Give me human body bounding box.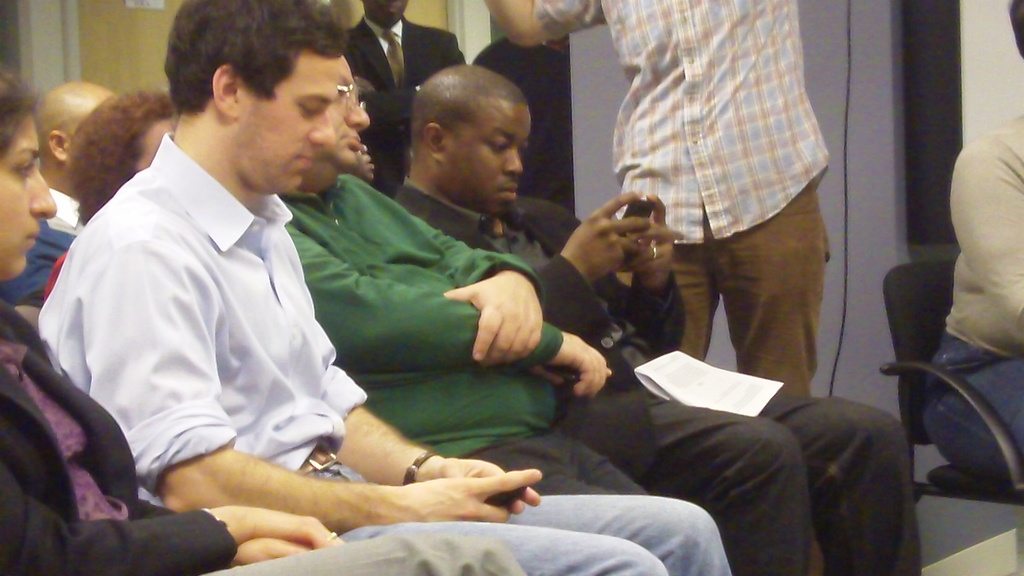
<region>1, 62, 529, 575</region>.
